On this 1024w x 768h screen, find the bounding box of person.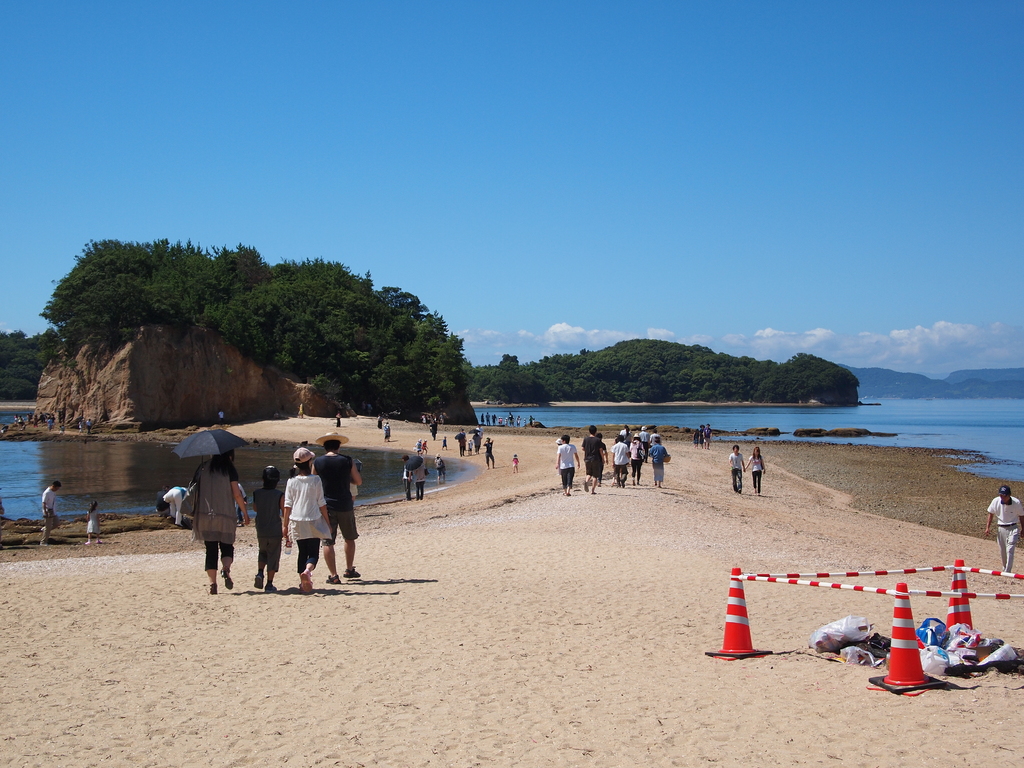
Bounding box: box(16, 417, 22, 431).
